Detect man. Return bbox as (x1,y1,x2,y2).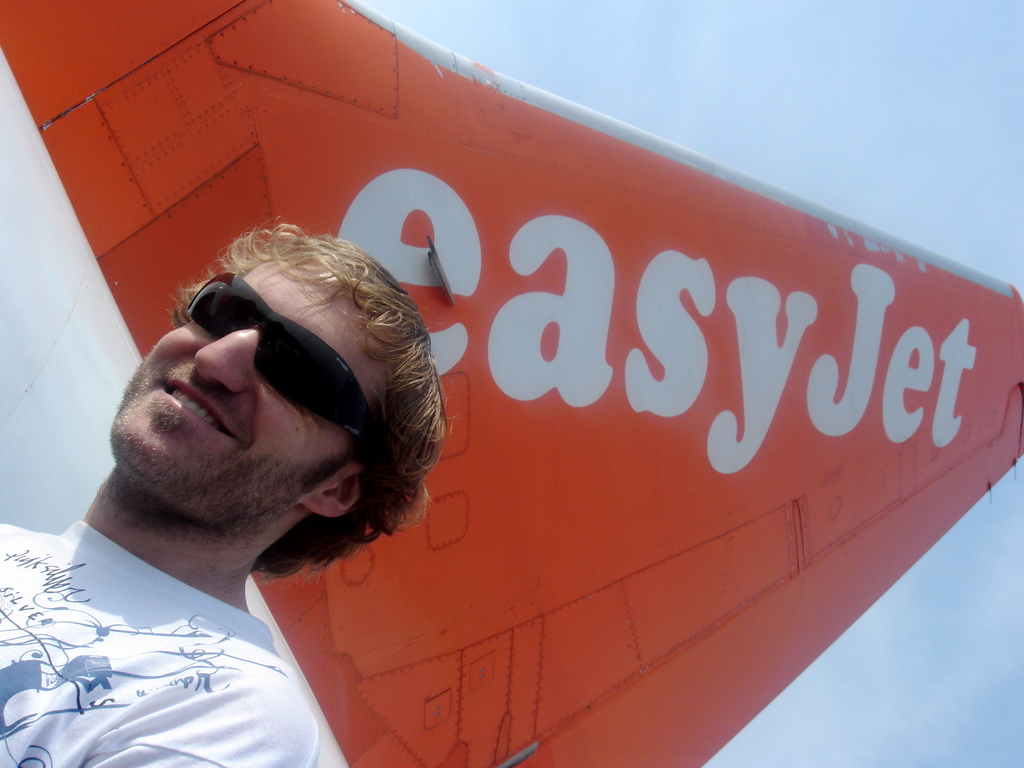
(0,212,470,748).
